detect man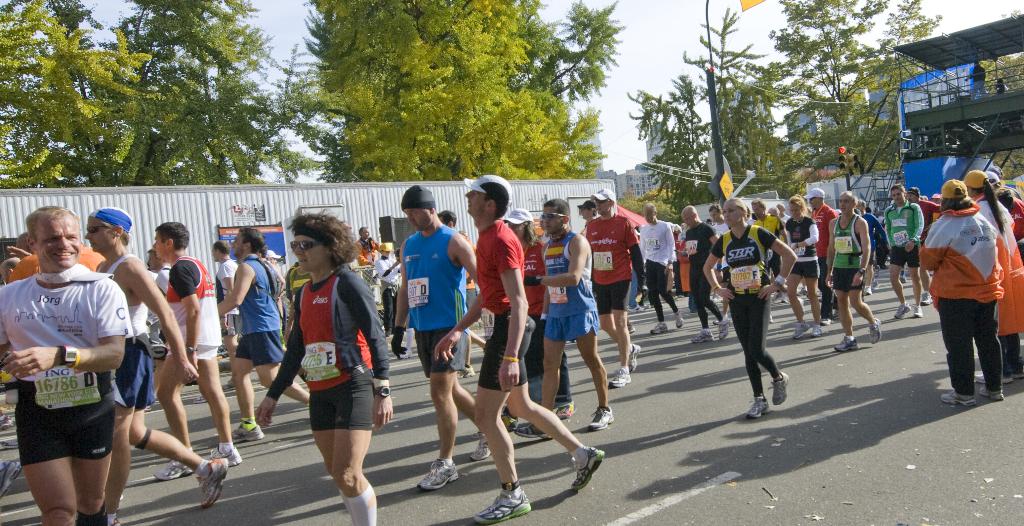
left=886, top=182, right=925, bottom=318
